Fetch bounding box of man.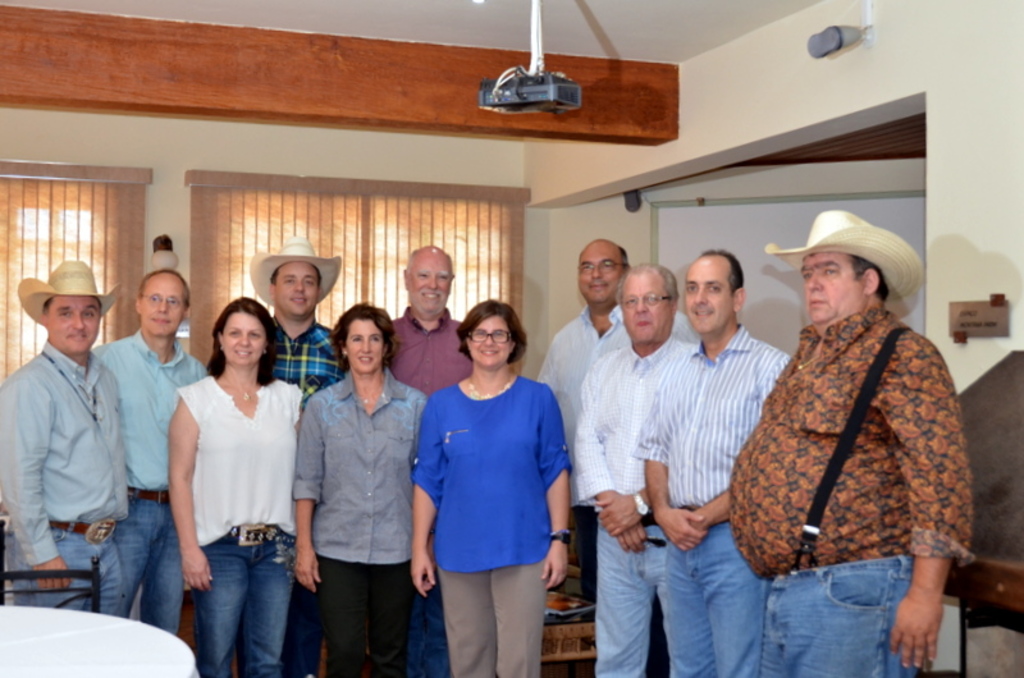
Bbox: rect(385, 237, 471, 677).
